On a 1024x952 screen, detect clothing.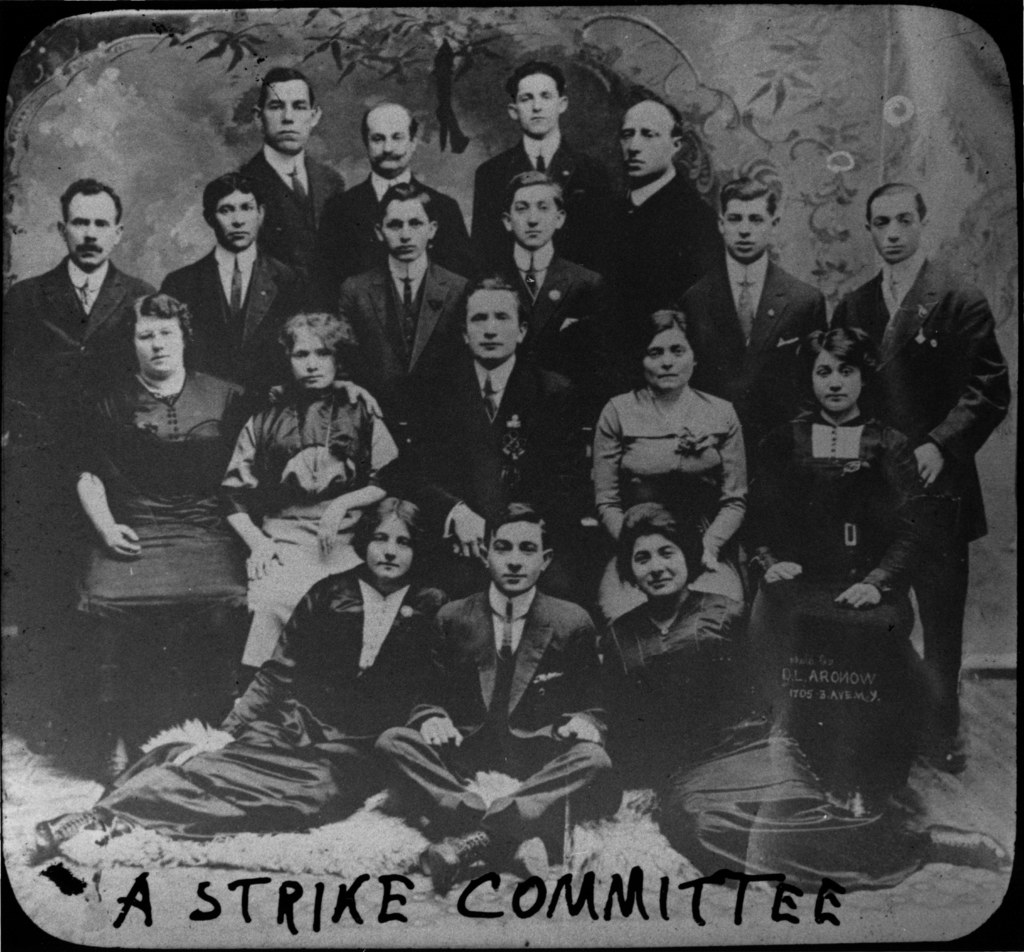
BBox(237, 143, 346, 264).
